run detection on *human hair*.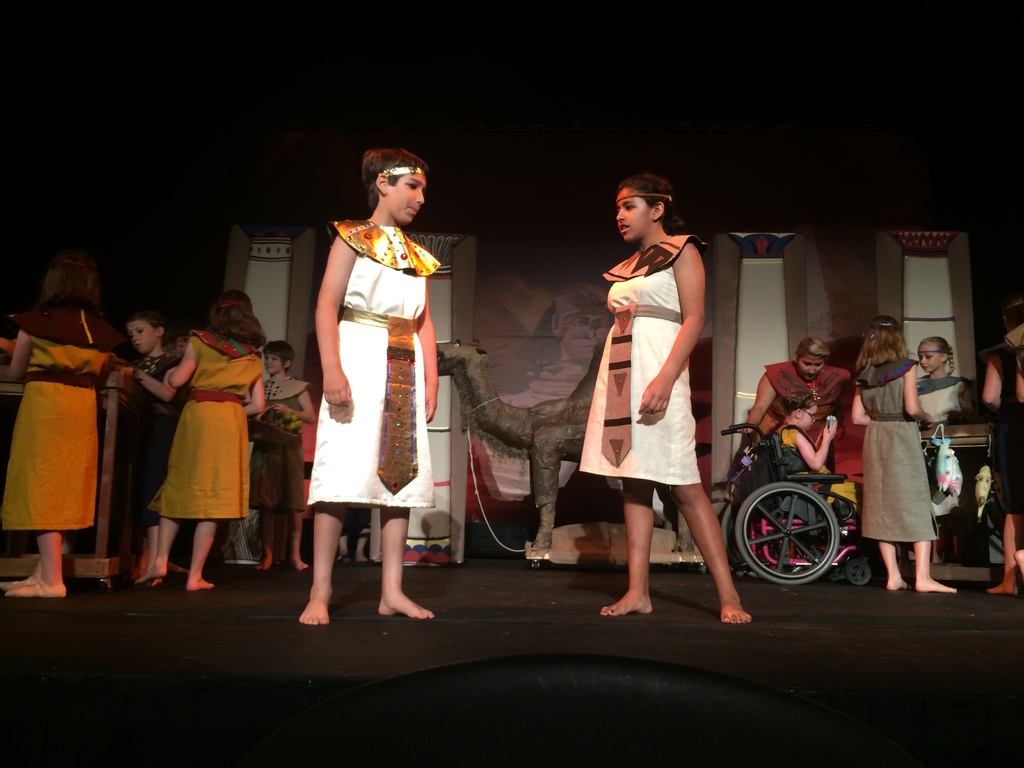
Result: 796, 339, 830, 358.
